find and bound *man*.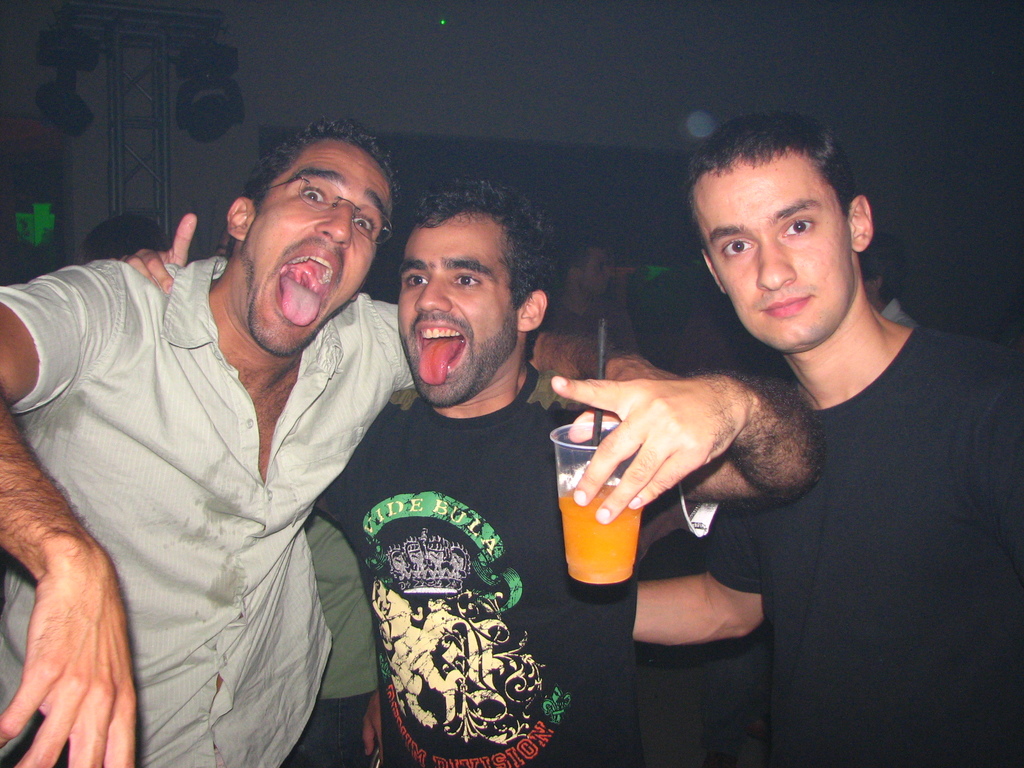
Bound: 620,116,1016,740.
